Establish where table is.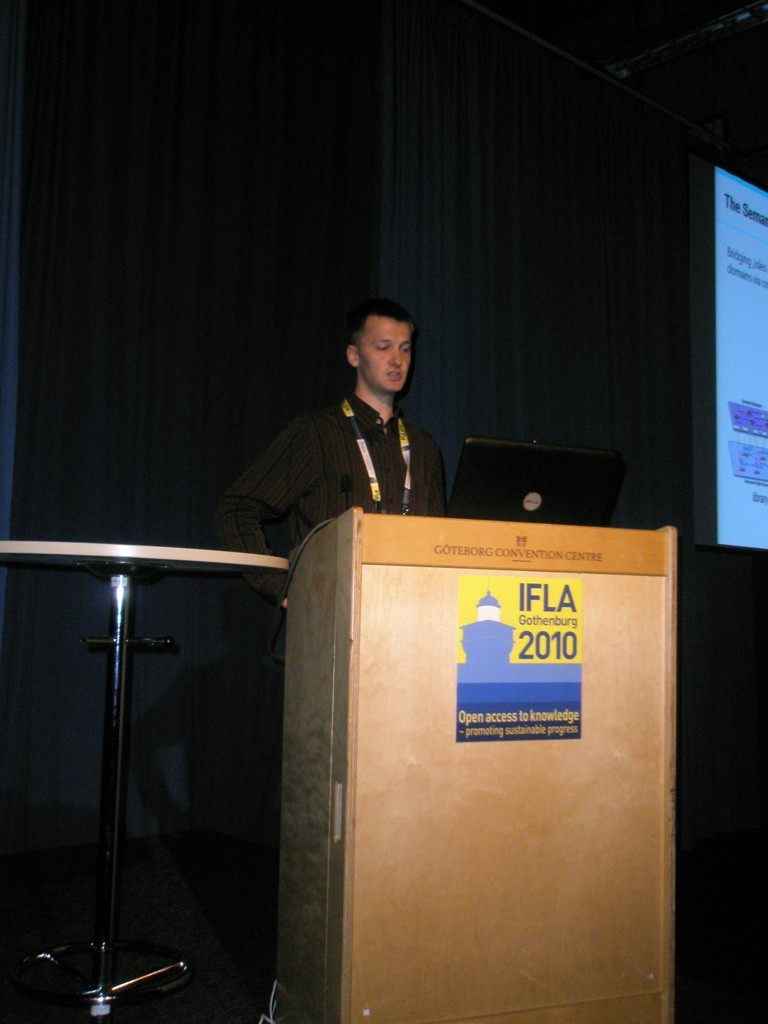
Established at locate(0, 534, 299, 1023).
